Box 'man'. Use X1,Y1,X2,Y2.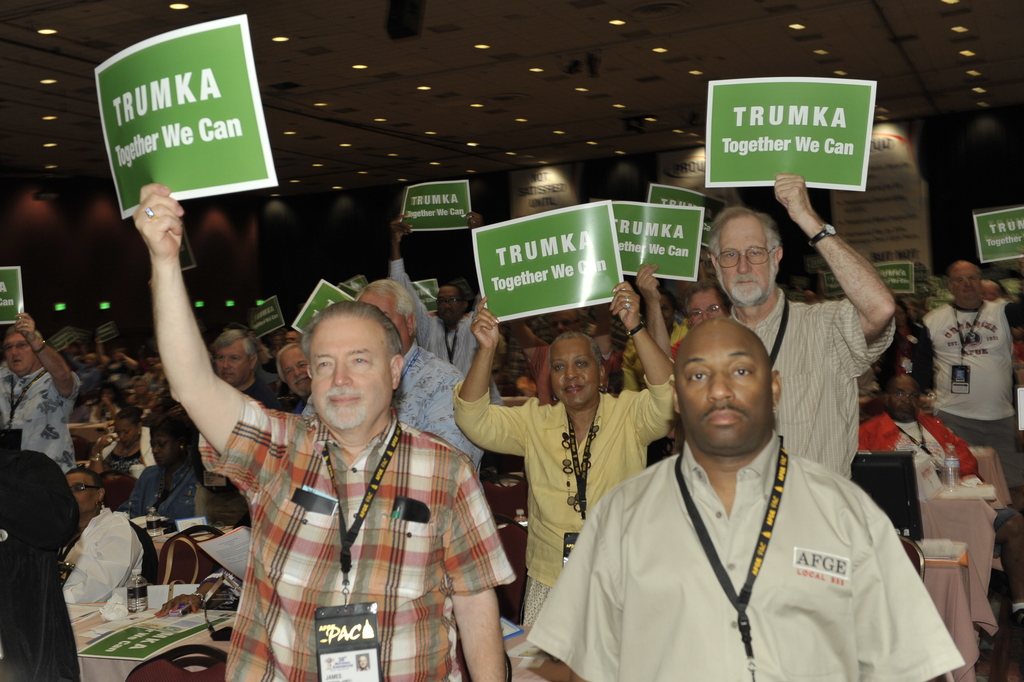
861,357,1002,637.
